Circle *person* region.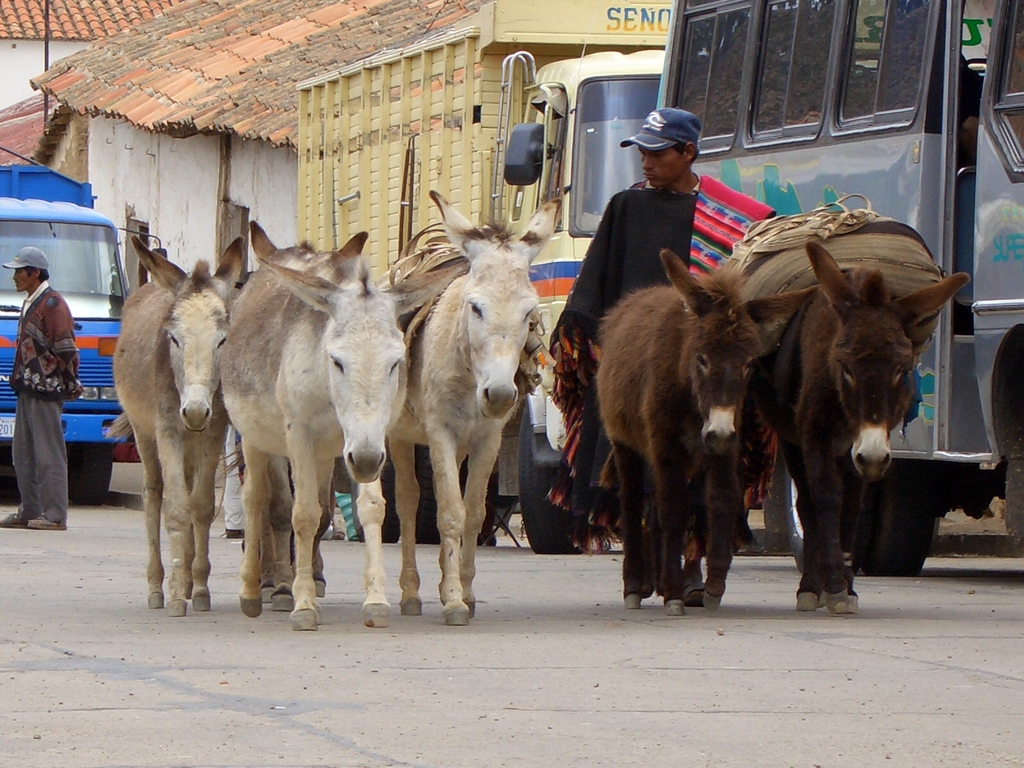
Region: BBox(547, 103, 785, 605).
